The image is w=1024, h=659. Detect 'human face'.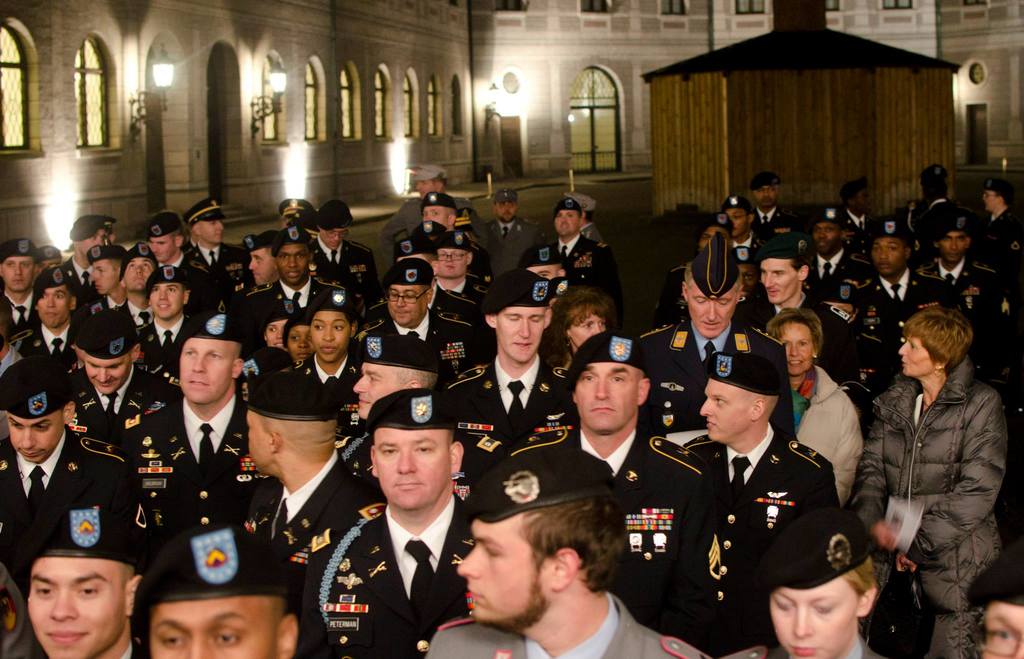
Detection: pyautogui.locateOnScreen(93, 262, 116, 292).
